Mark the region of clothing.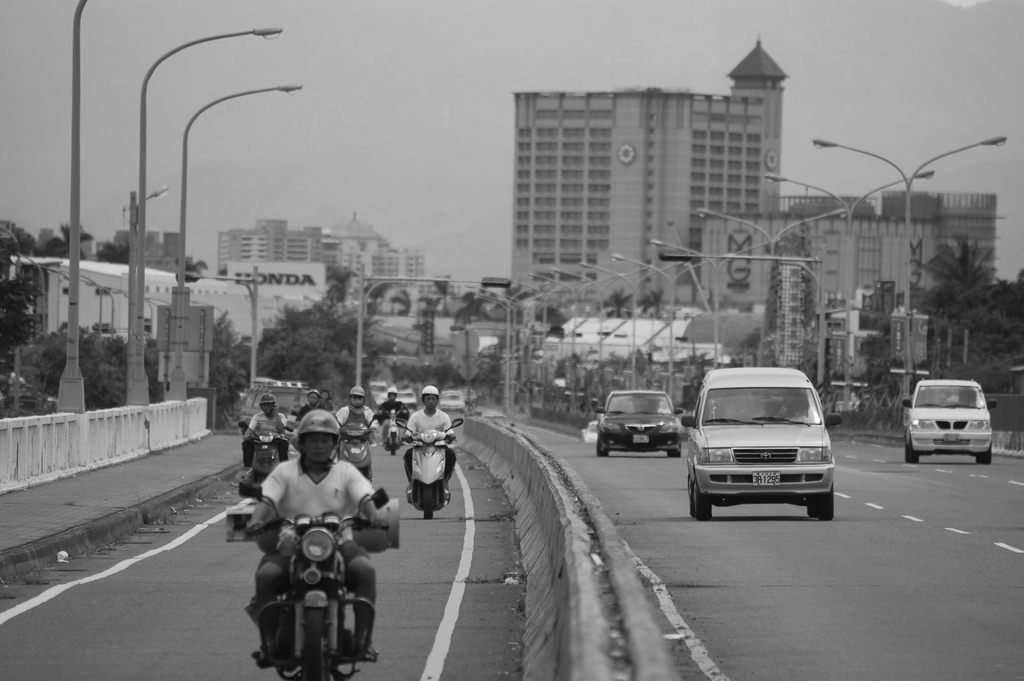
Region: region(294, 398, 328, 425).
